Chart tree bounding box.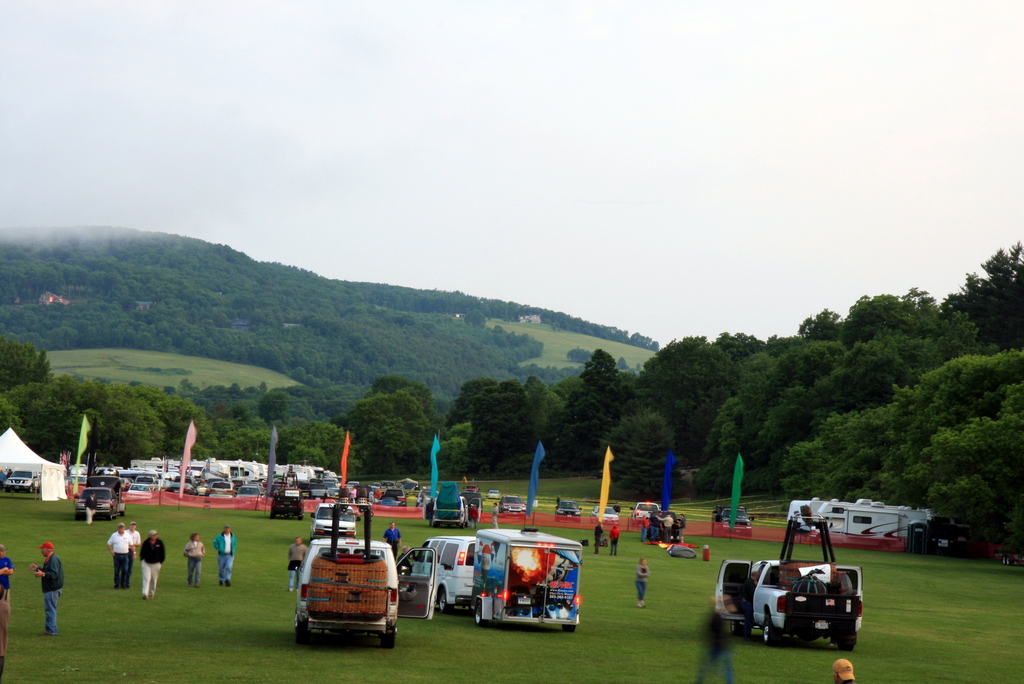
Charted: locate(941, 244, 1023, 370).
